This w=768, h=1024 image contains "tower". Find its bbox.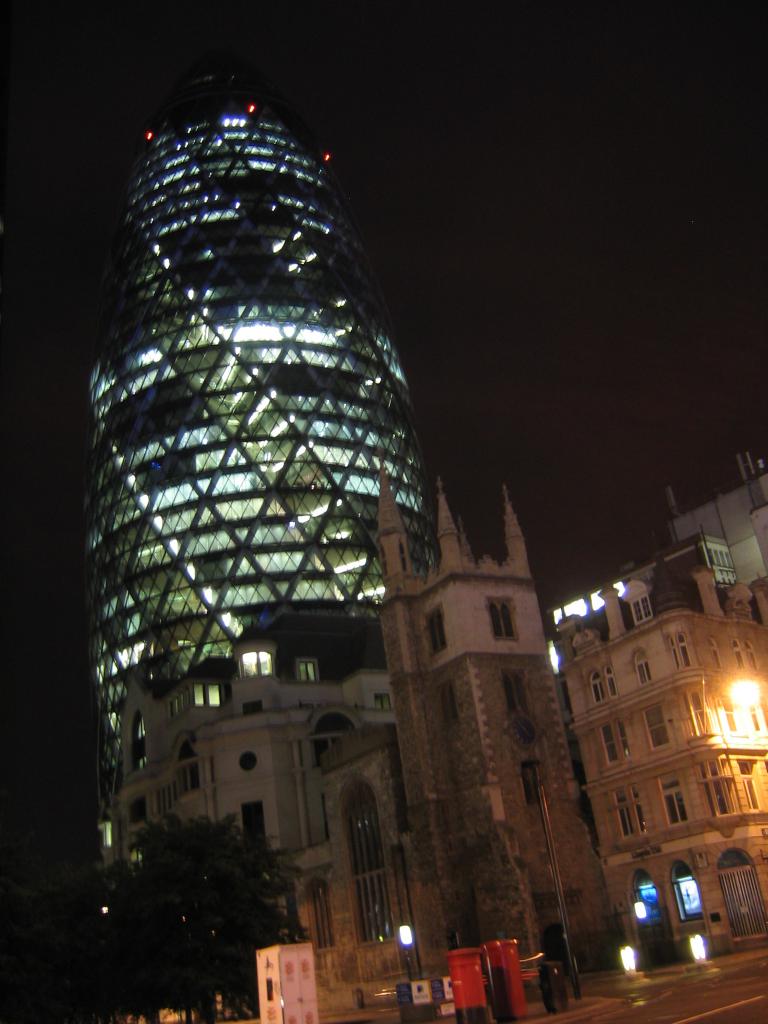
BBox(371, 456, 598, 991).
